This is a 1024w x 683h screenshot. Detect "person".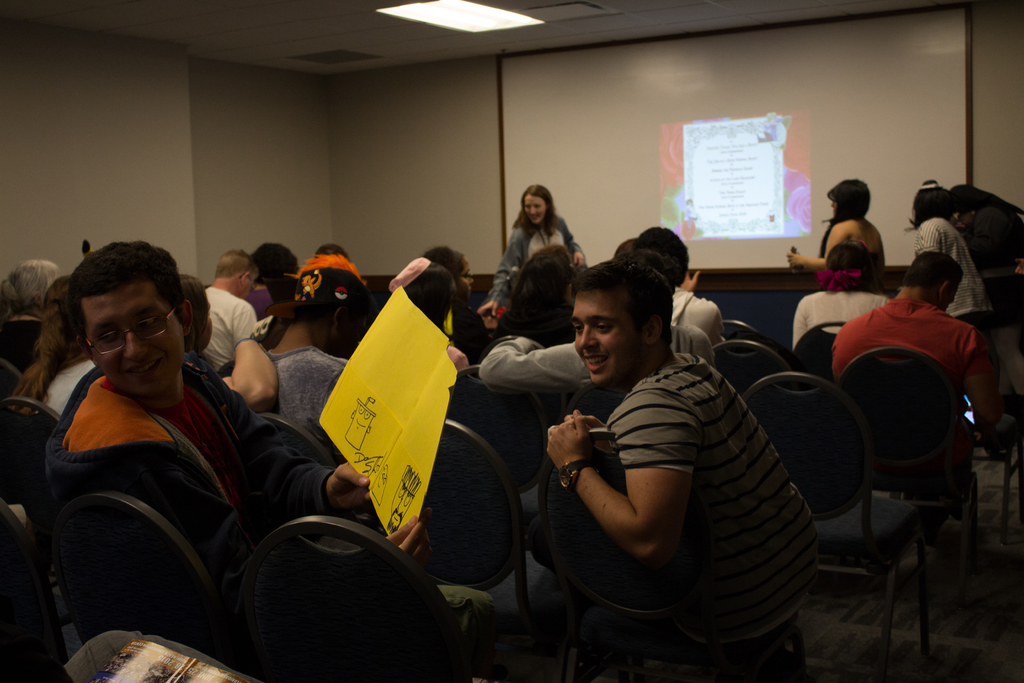
202, 250, 260, 368.
